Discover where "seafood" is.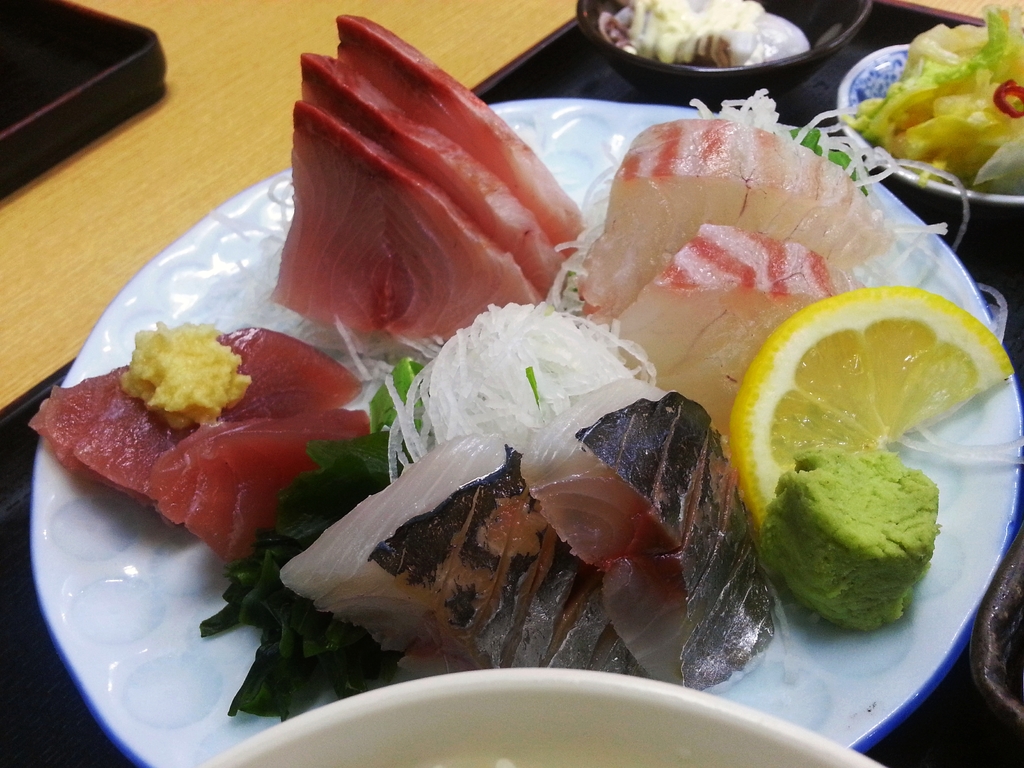
Discovered at x1=296 y1=51 x2=566 y2=298.
